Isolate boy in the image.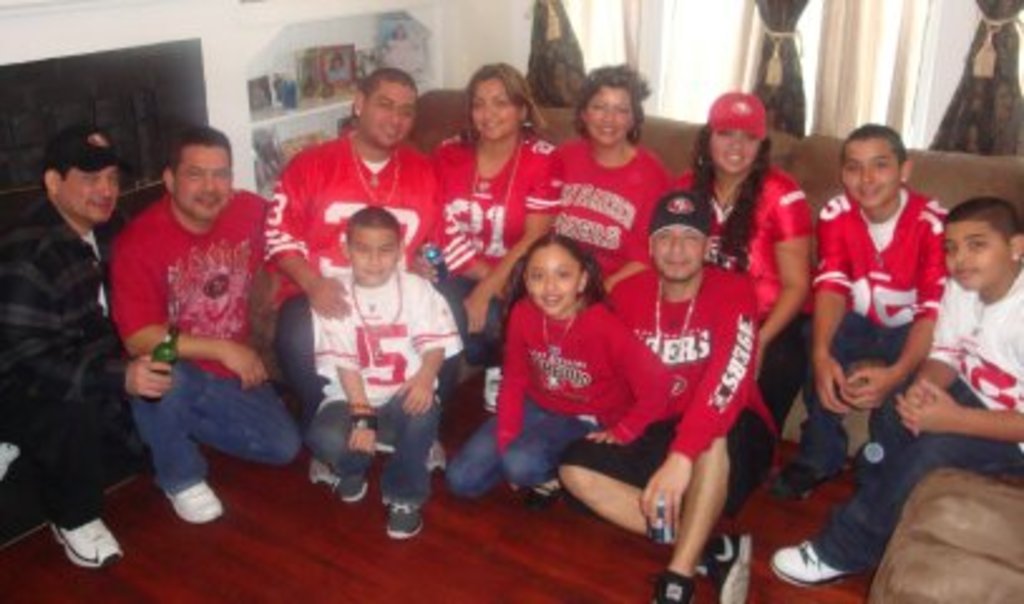
Isolated region: 767/199/1021/591.
